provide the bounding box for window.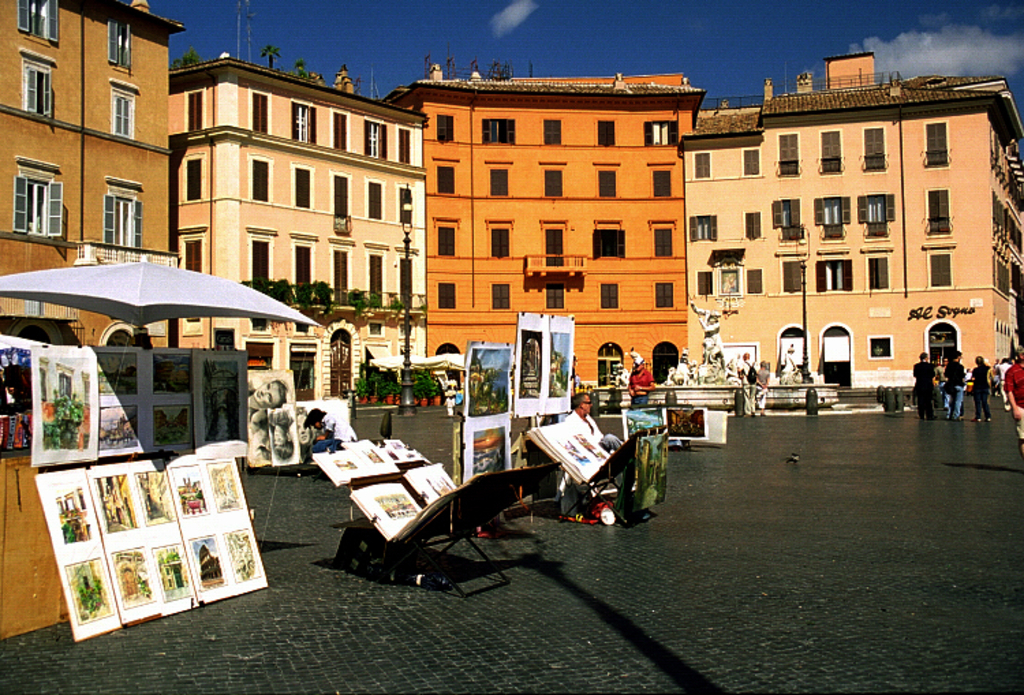
(left=812, top=259, right=855, bottom=291).
